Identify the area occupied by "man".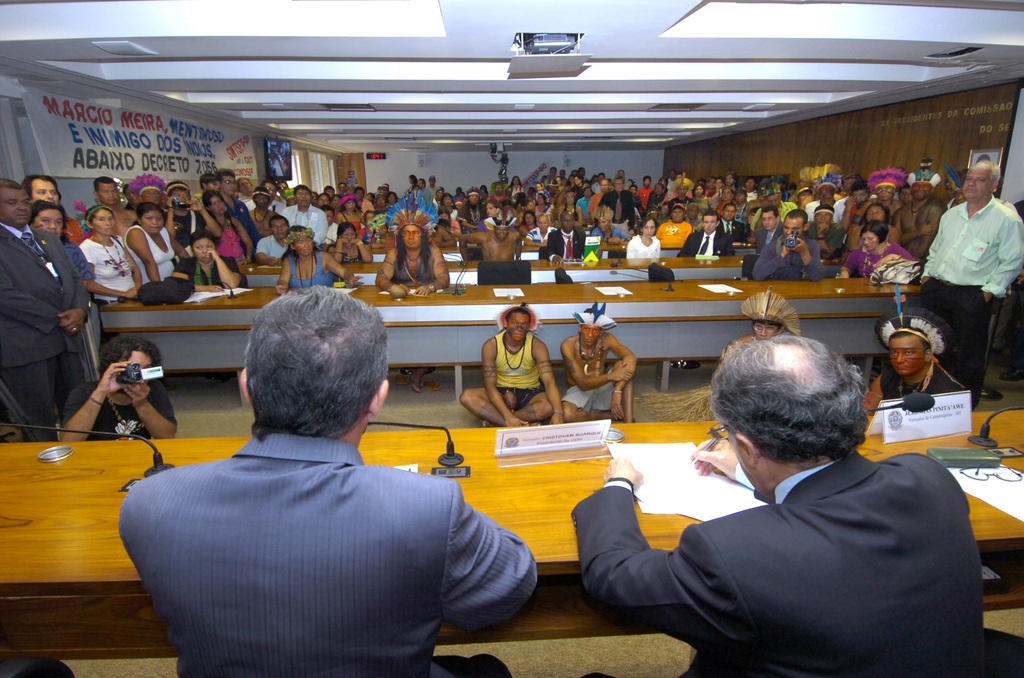
Area: (754, 210, 822, 285).
